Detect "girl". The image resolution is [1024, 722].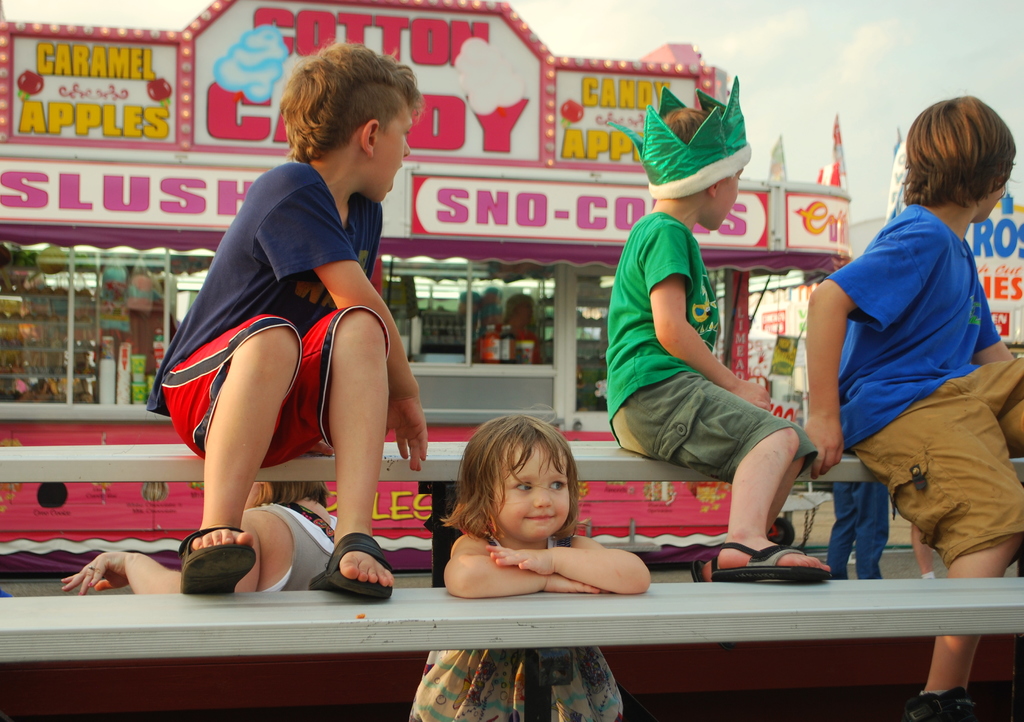
410:412:653:721.
